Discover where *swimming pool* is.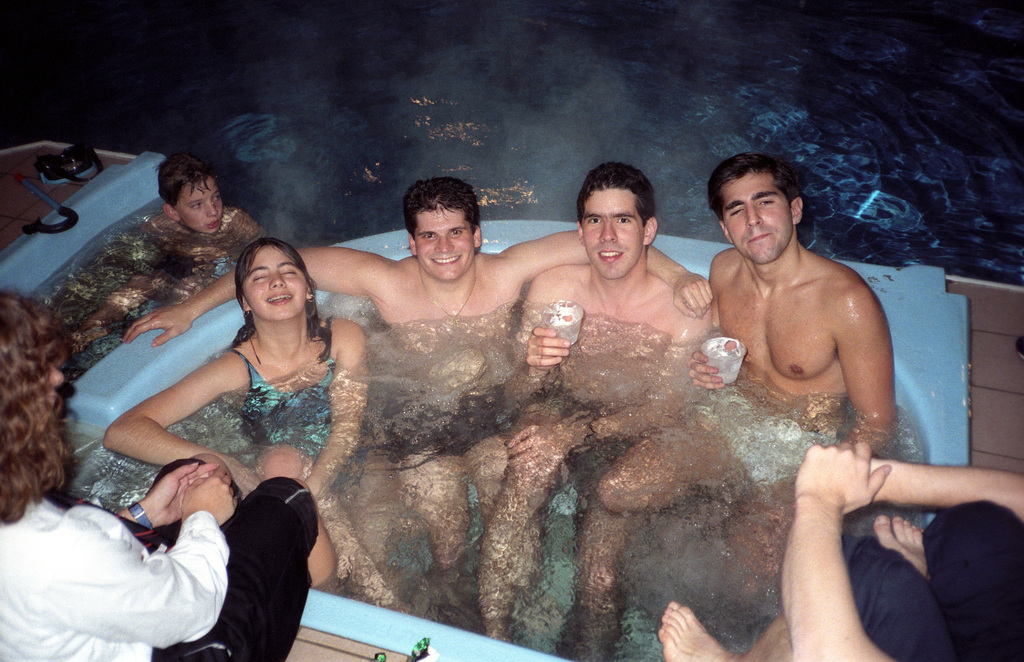
Discovered at bbox=[202, 163, 810, 492].
